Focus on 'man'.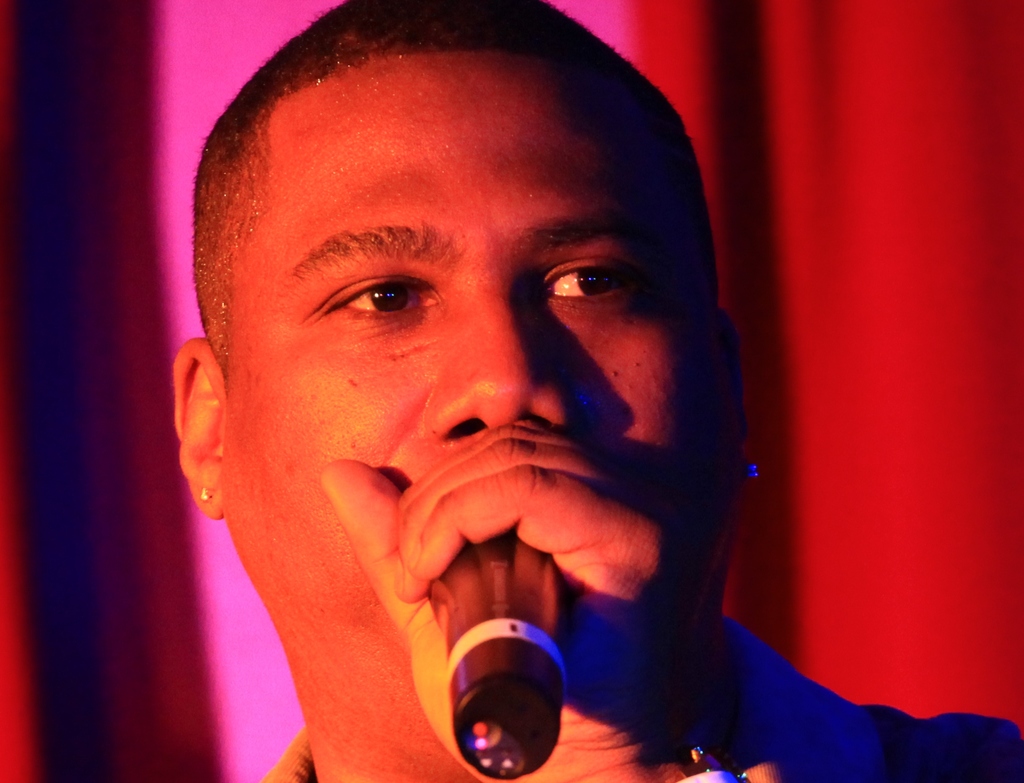
Focused at (x1=159, y1=0, x2=1022, y2=782).
